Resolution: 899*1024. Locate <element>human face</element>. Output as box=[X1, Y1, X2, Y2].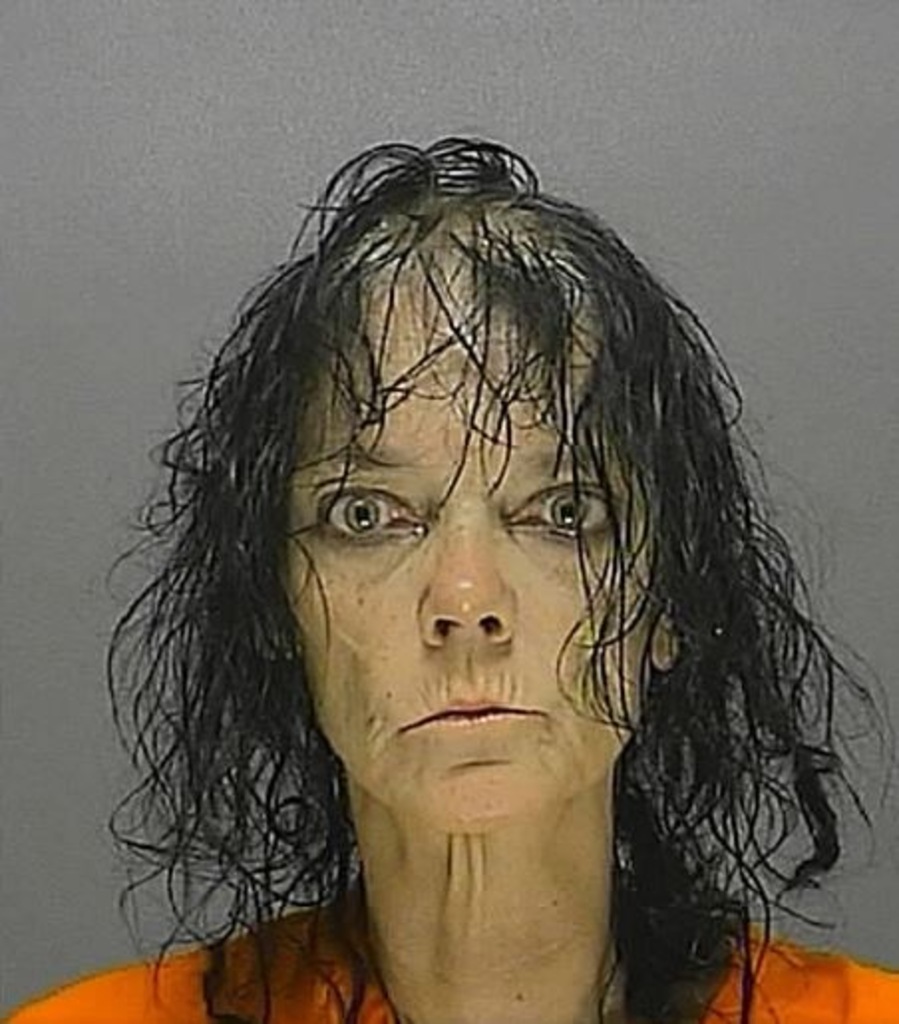
box=[290, 213, 664, 839].
